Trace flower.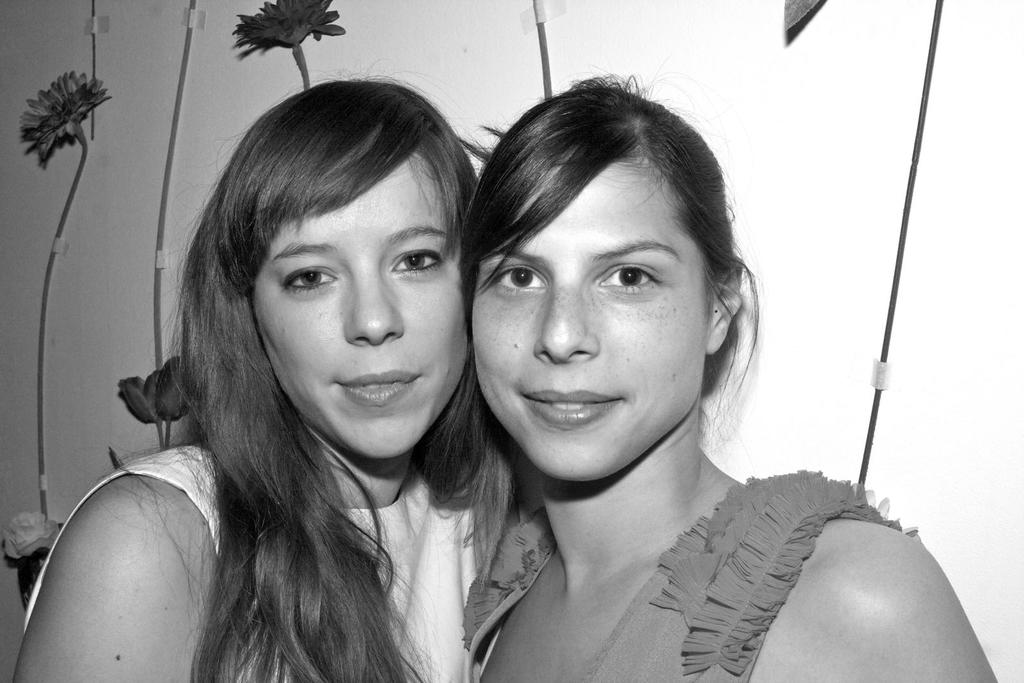
Traced to <bbox>120, 344, 192, 428</bbox>.
